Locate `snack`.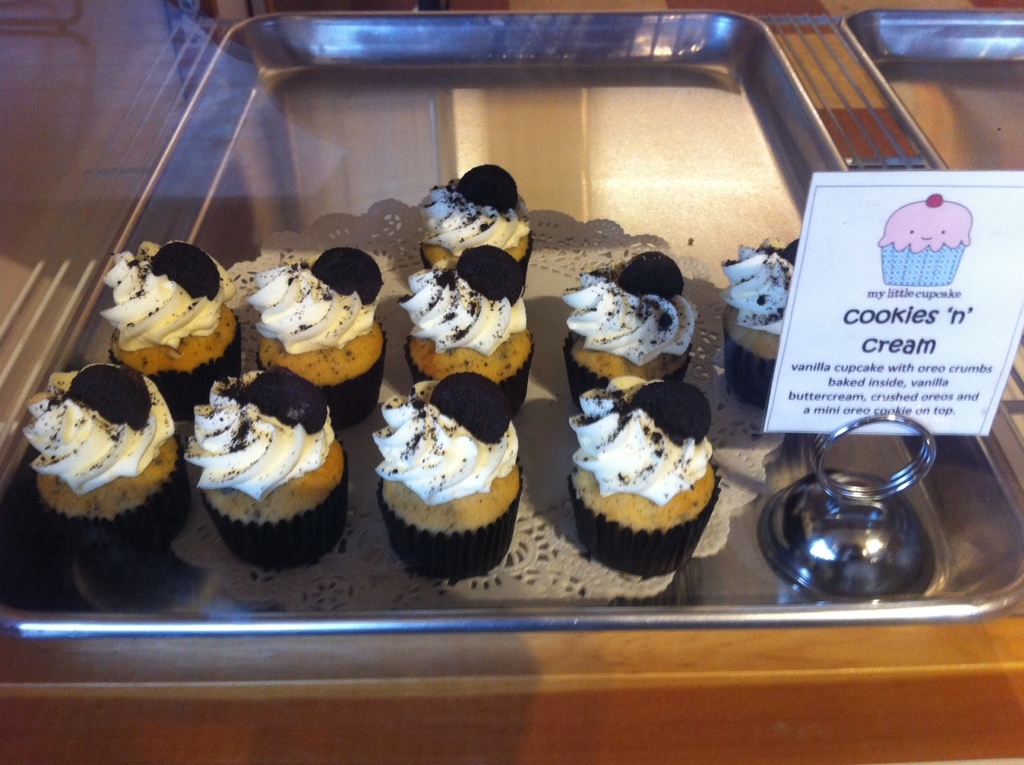
Bounding box: <bbox>403, 243, 535, 386</bbox>.
